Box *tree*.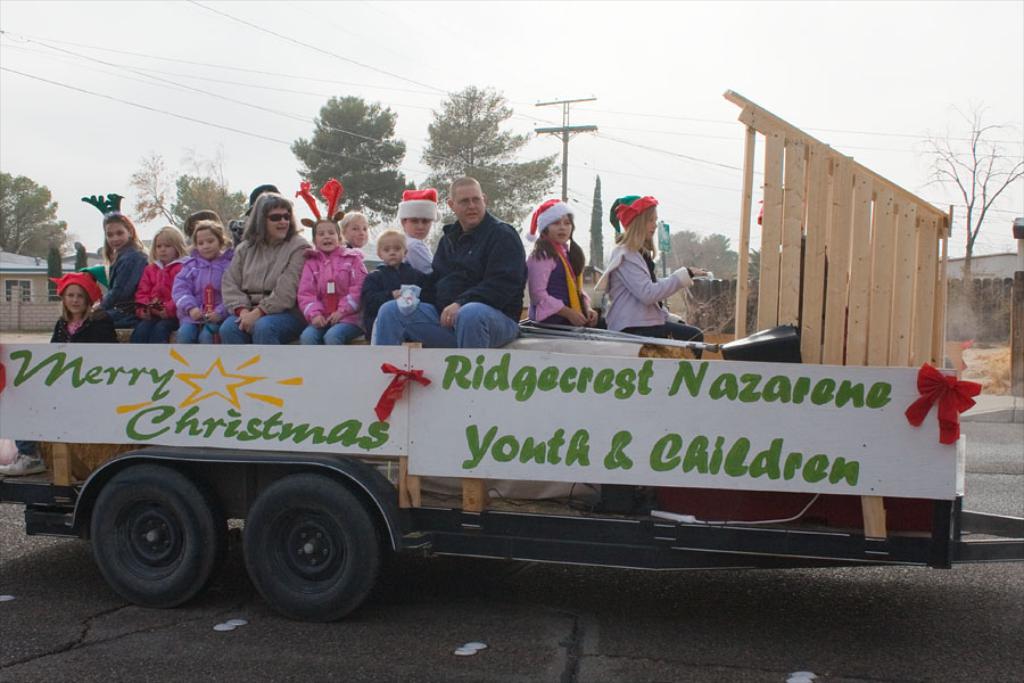
box=[0, 170, 68, 272].
